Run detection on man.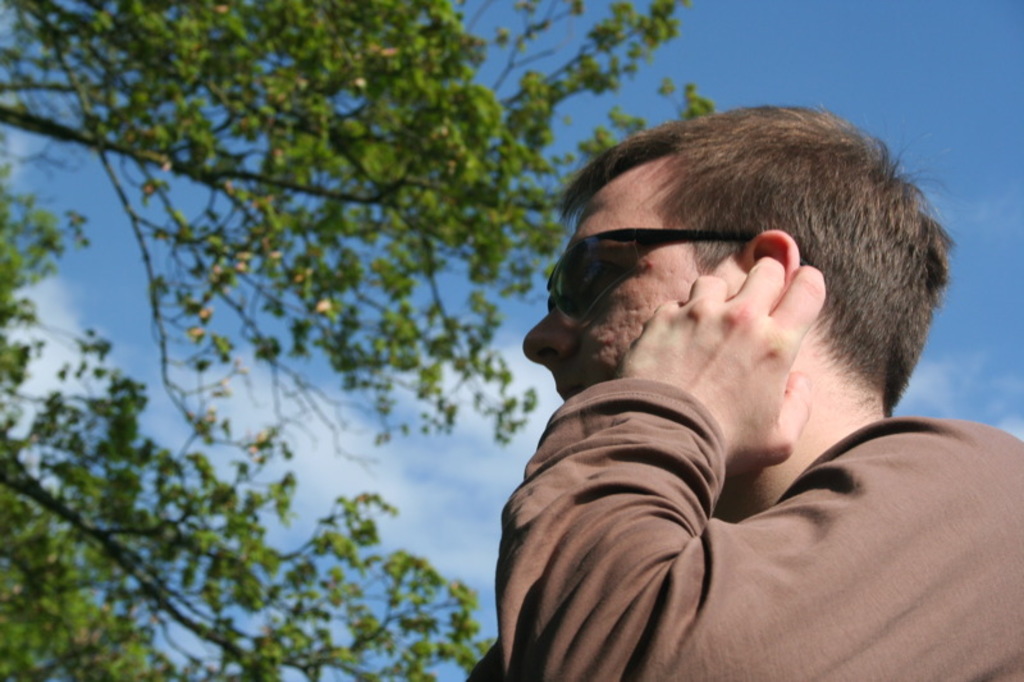
Result: BBox(401, 115, 1023, 681).
